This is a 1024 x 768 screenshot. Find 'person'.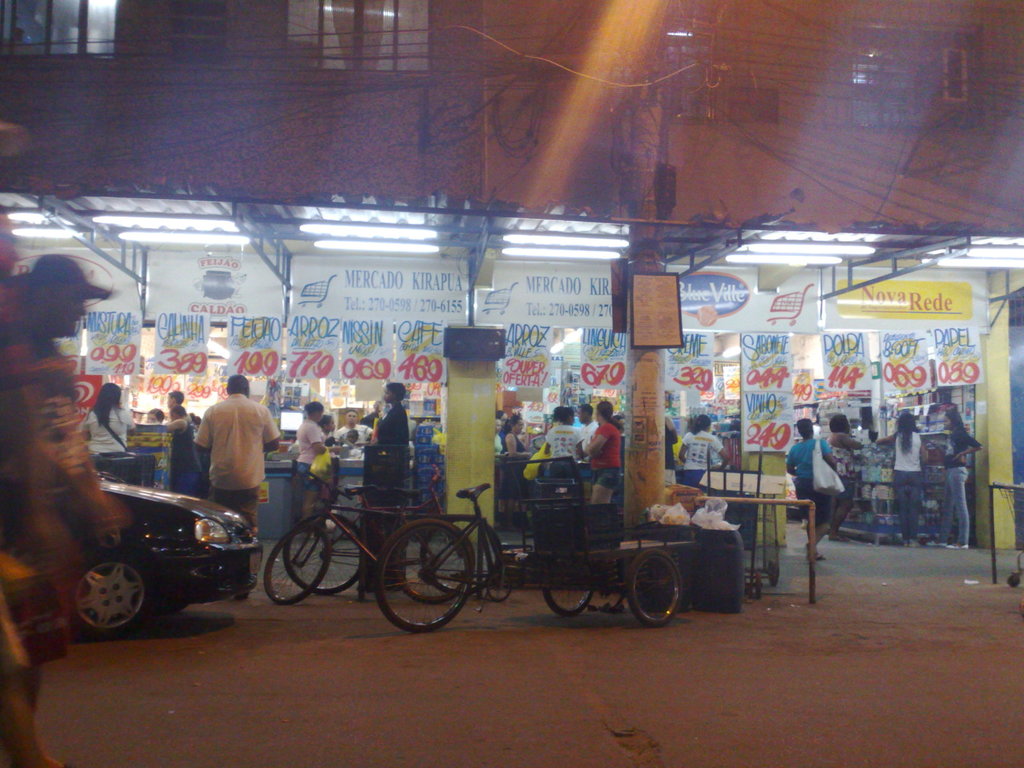
Bounding box: <box>926,406,982,548</box>.
